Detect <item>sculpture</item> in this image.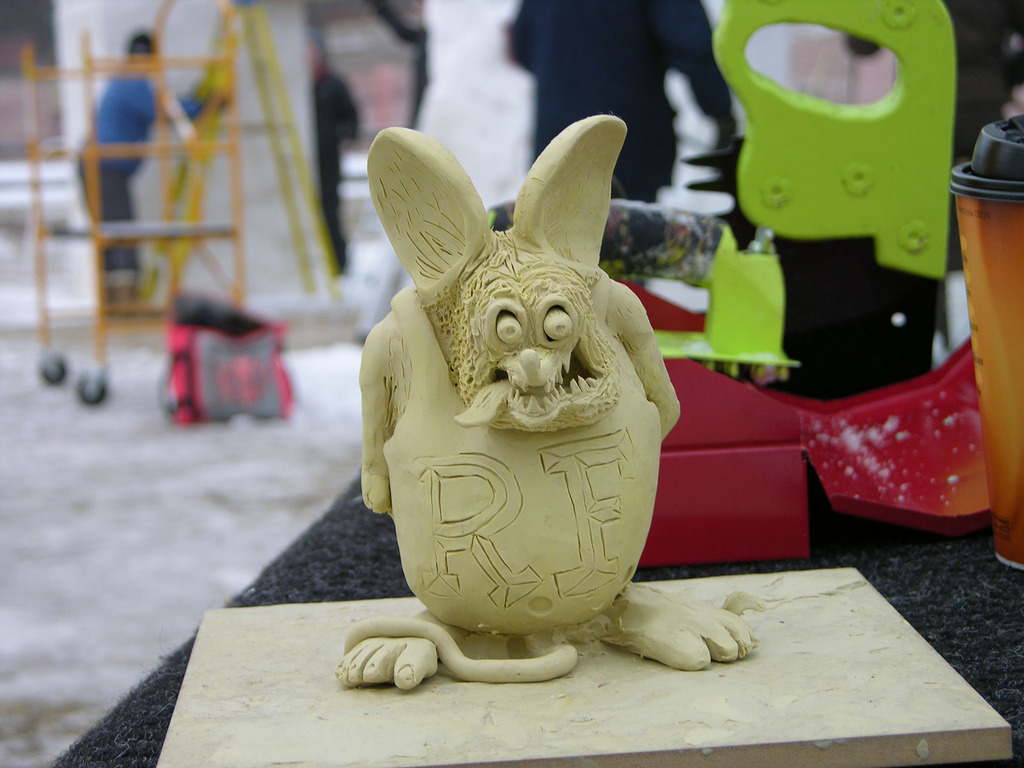
Detection: (left=317, top=111, right=773, bottom=685).
